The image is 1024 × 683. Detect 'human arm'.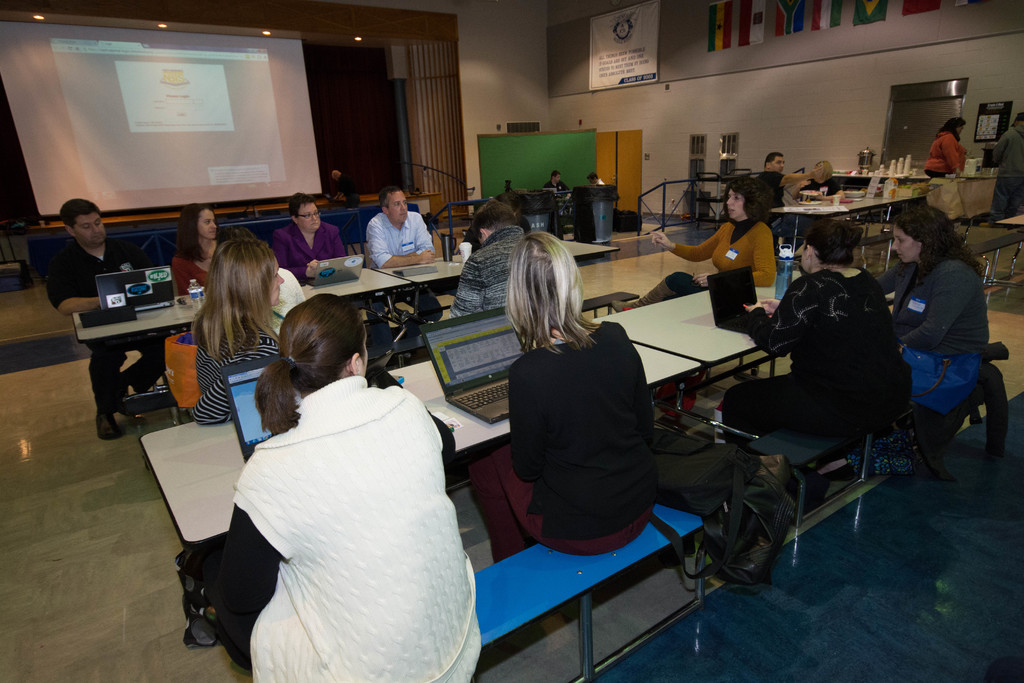
Detection: detection(511, 359, 548, 483).
